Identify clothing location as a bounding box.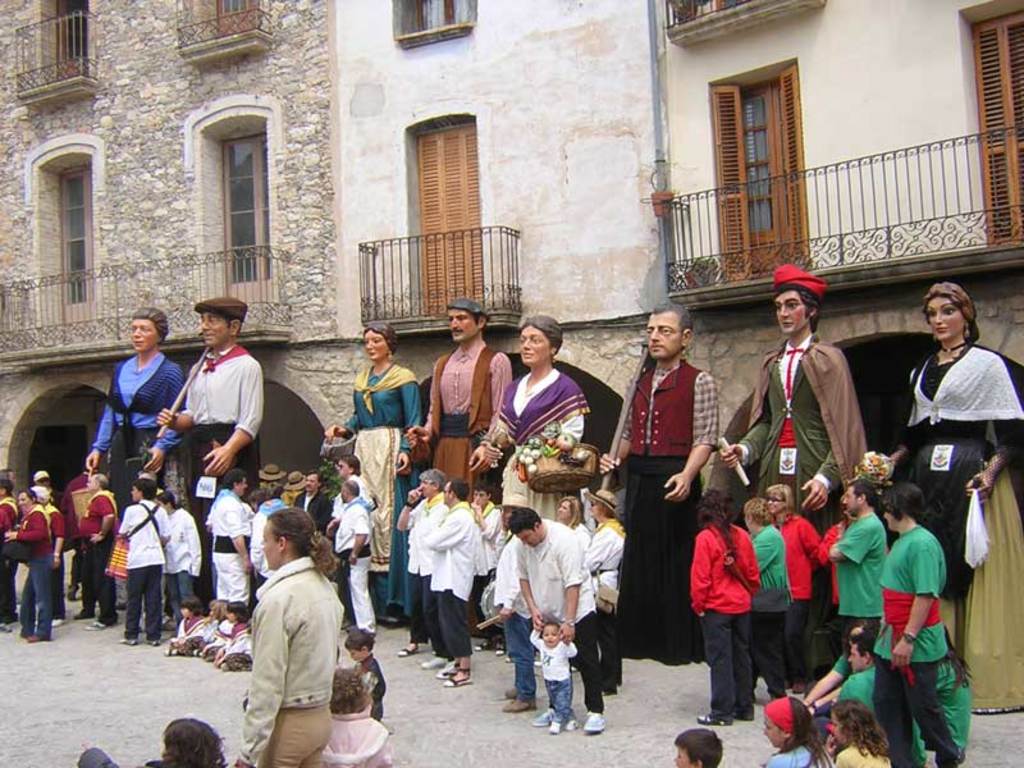
box(28, 481, 50, 503).
